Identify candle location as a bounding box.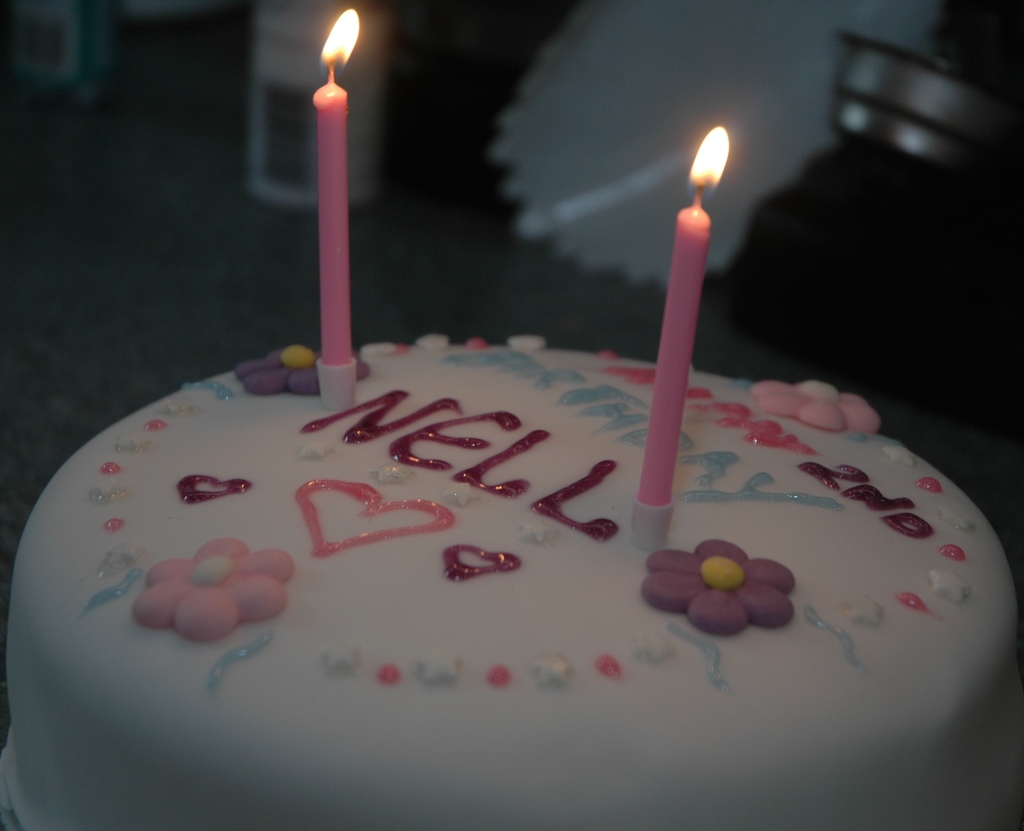
636, 125, 728, 510.
